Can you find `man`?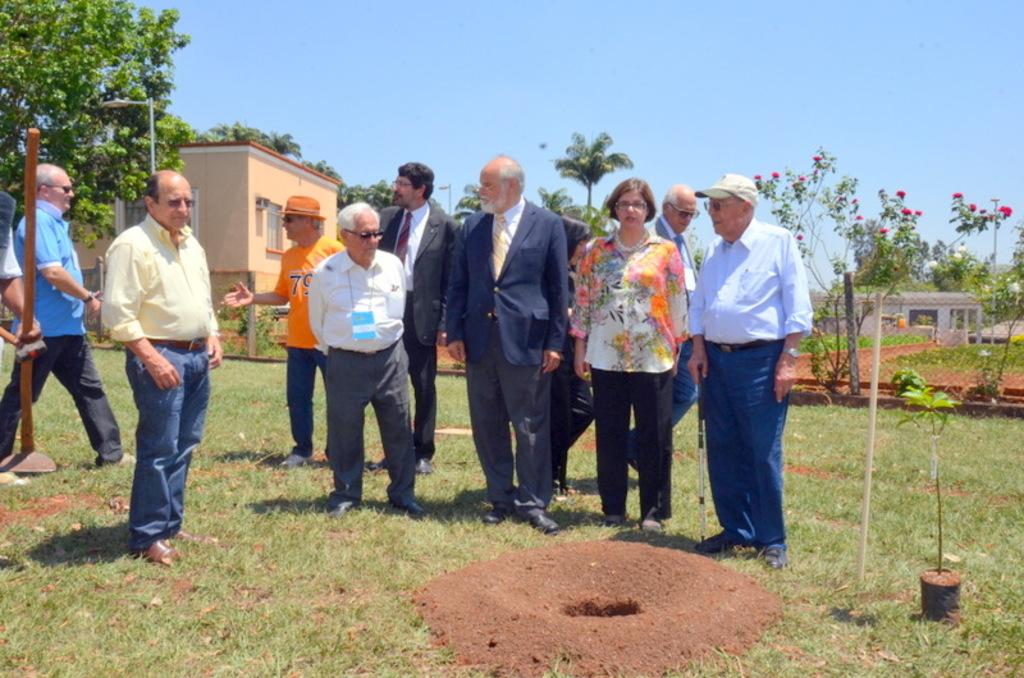
Yes, bounding box: <box>681,170,814,569</box>.
